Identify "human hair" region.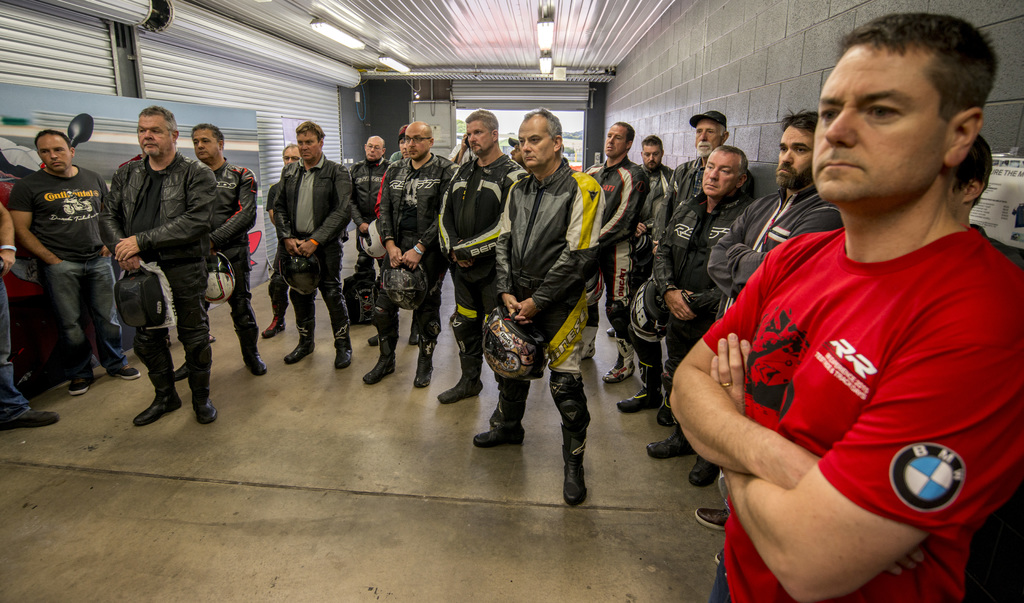
Region: x1=639 y1=134 x2=663 y2=148.
